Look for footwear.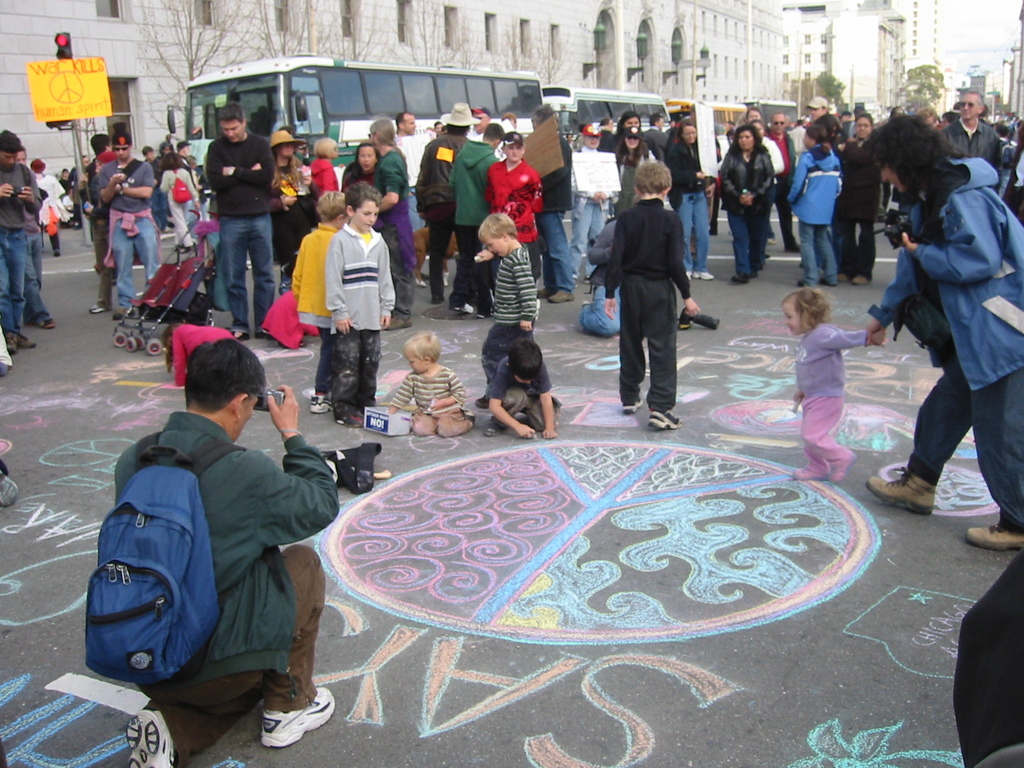
Found: 963, 508, 1023, 550.
